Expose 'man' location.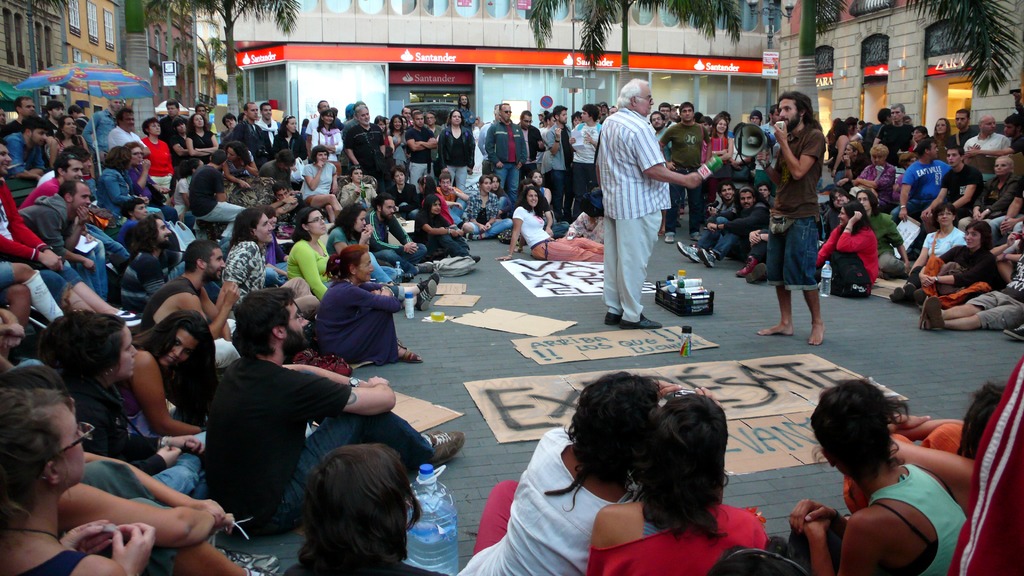
Exposed at <bbox>971, 113, 1023, 155</bbox>.
